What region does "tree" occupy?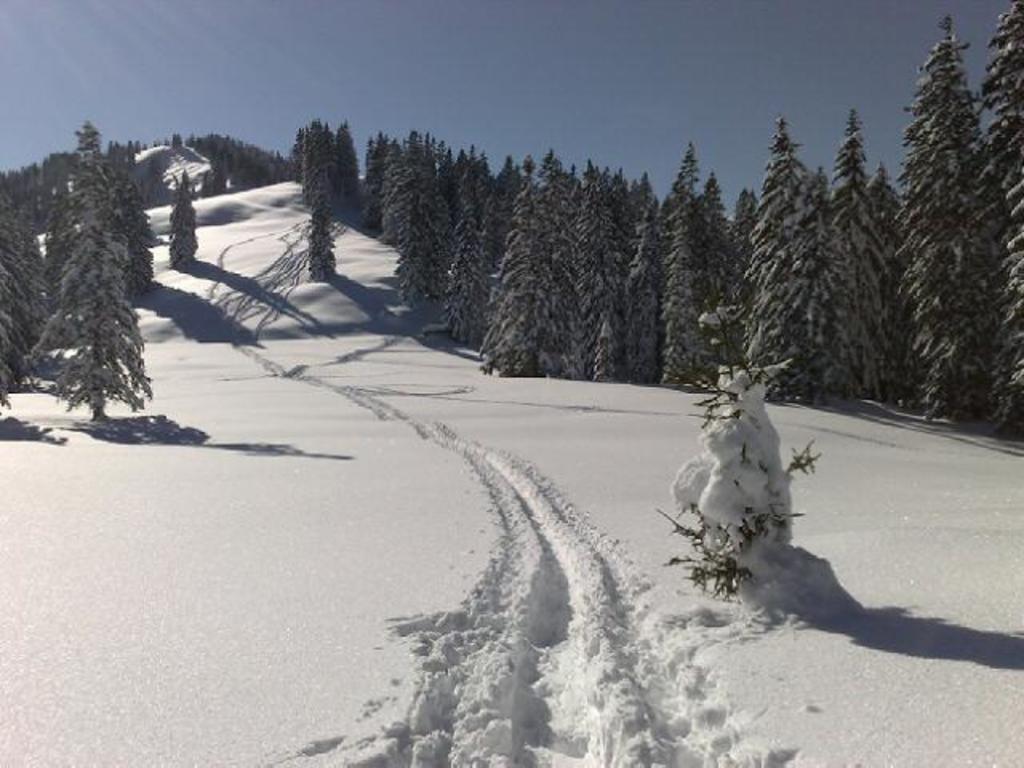
bbox=[613, 200, 659, 389].
